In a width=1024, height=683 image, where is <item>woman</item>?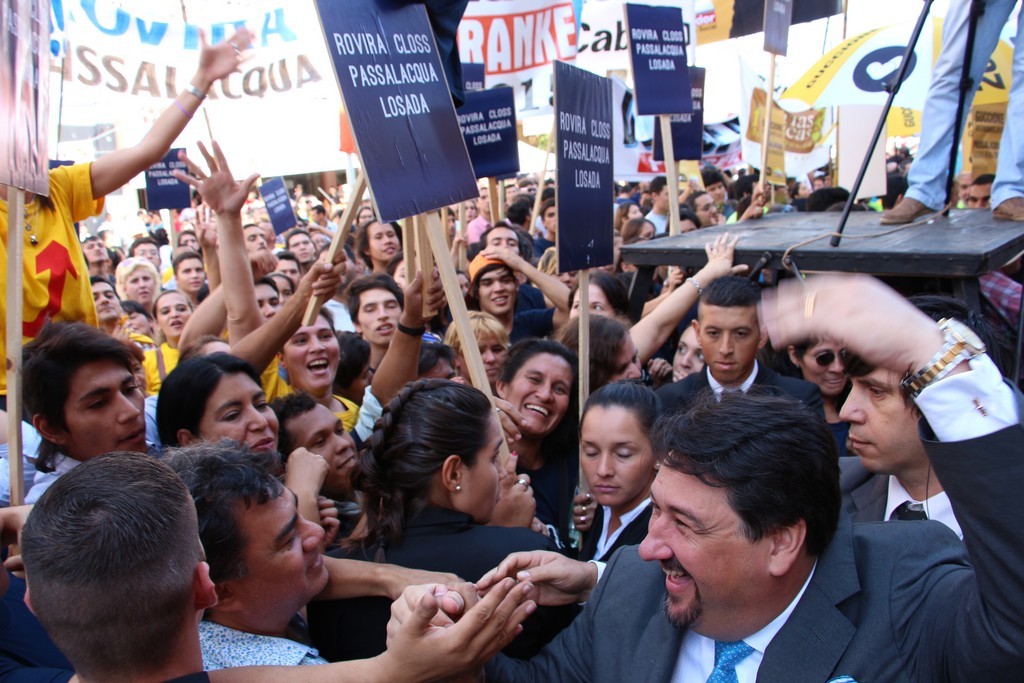
box(170, 142, 367, 433).
